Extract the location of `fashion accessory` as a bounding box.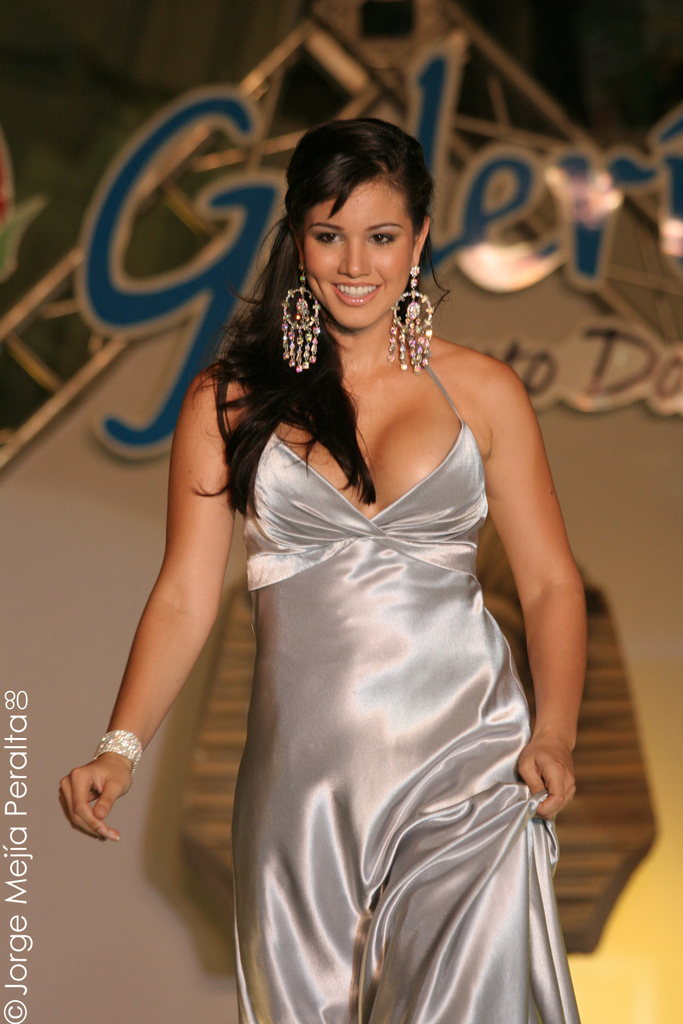
[left=388, top=261, right=437, bottom=375].
